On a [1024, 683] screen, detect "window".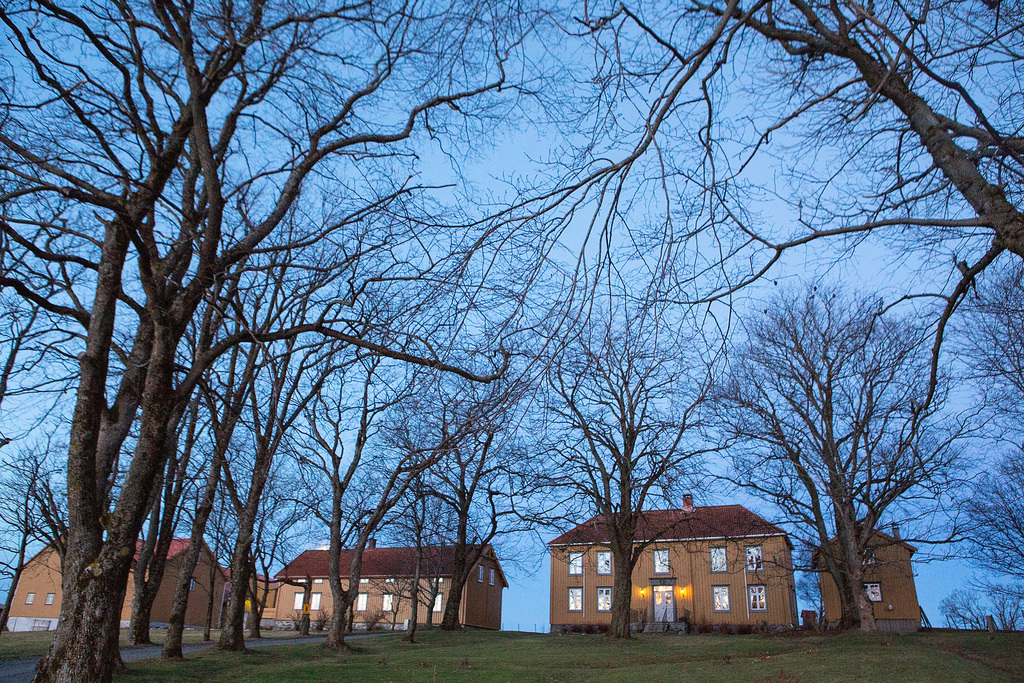
353:589:369:609.
